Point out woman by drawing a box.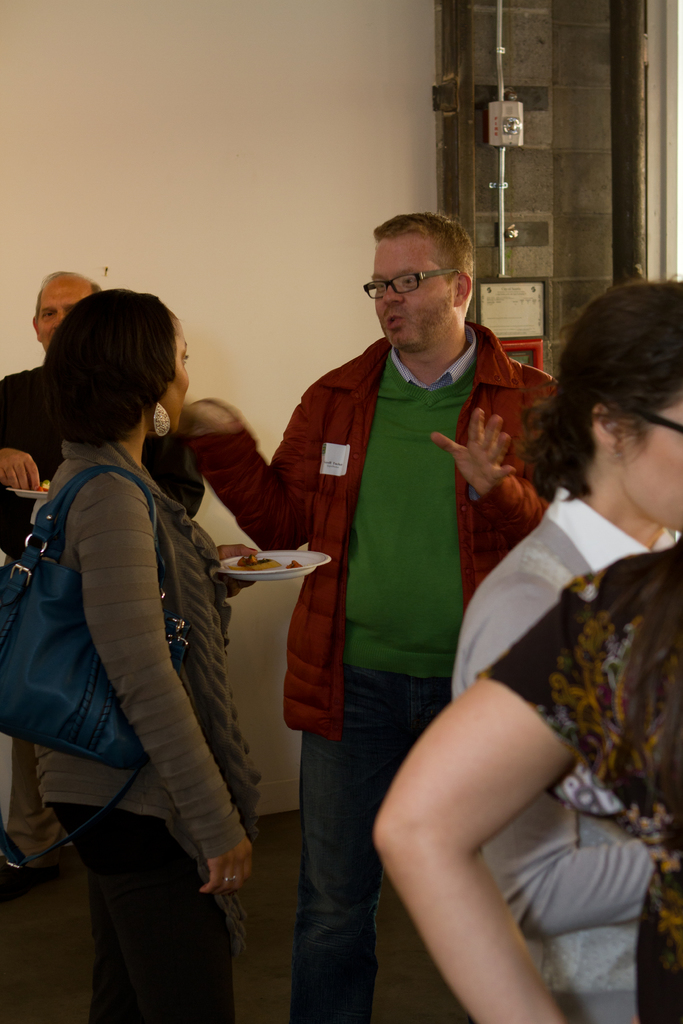
x1=370, y1=529, x2=682, y2=1023.
